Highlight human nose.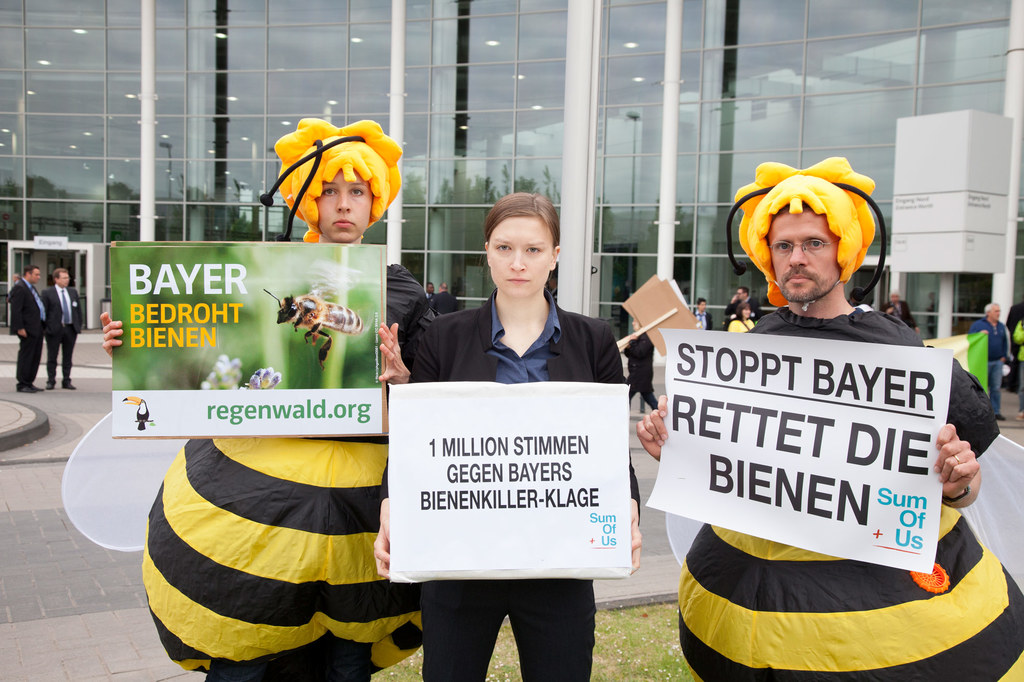
Highlighted region: BBox(335, 191, 351, 214).
